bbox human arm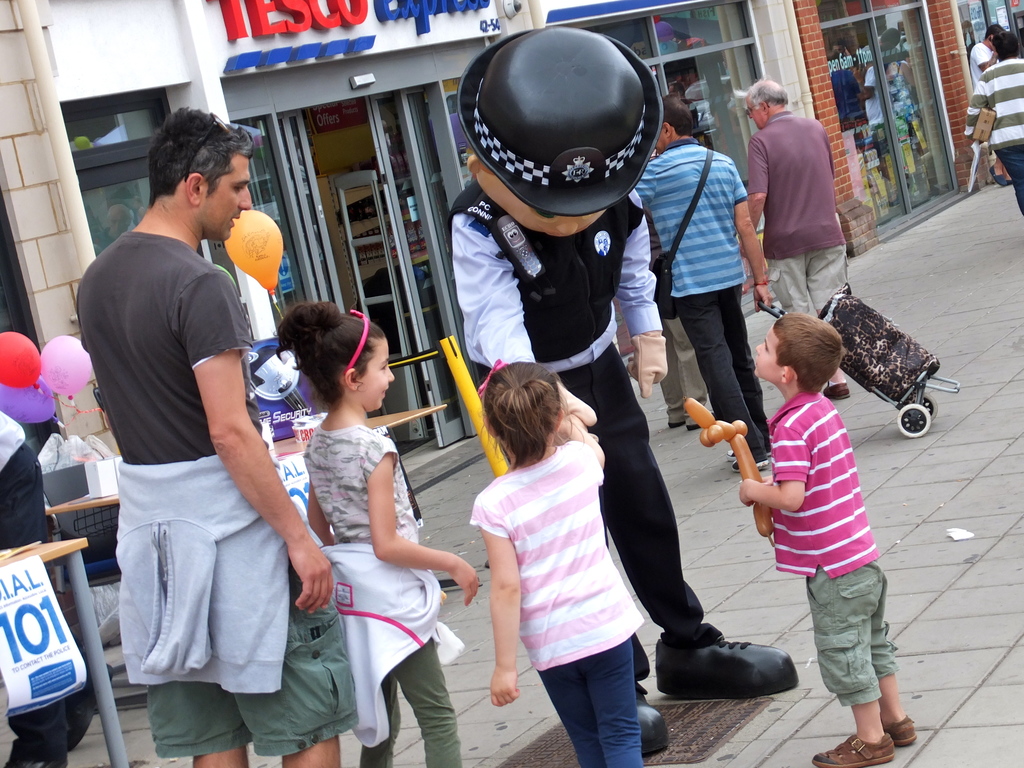
[739, 132, 764, 254]
